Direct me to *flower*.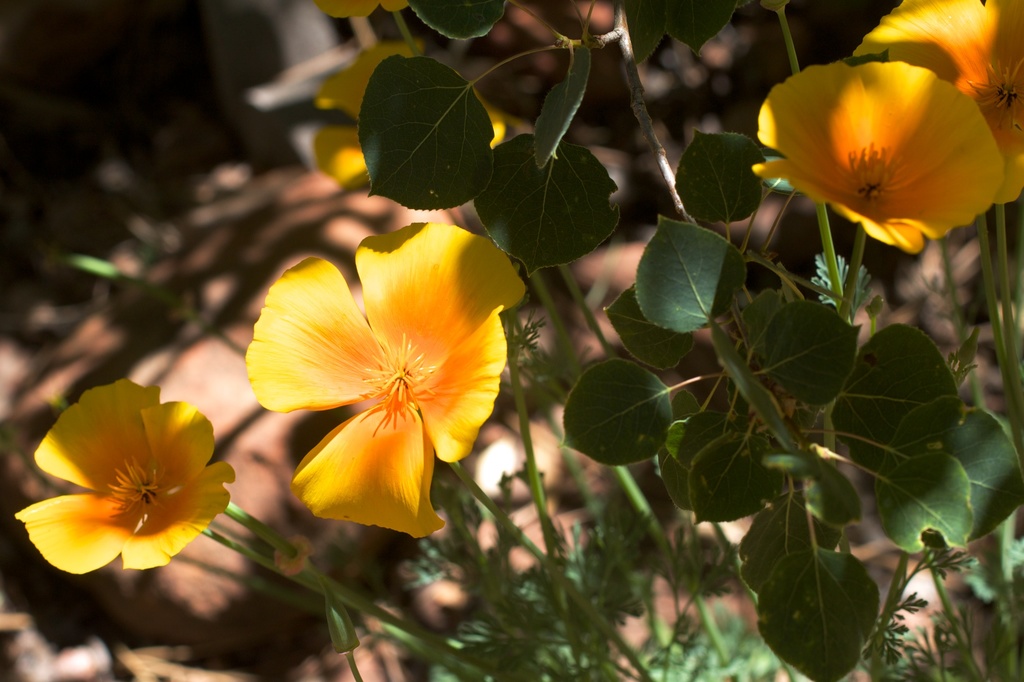
Direction: (311,0,406,20).
